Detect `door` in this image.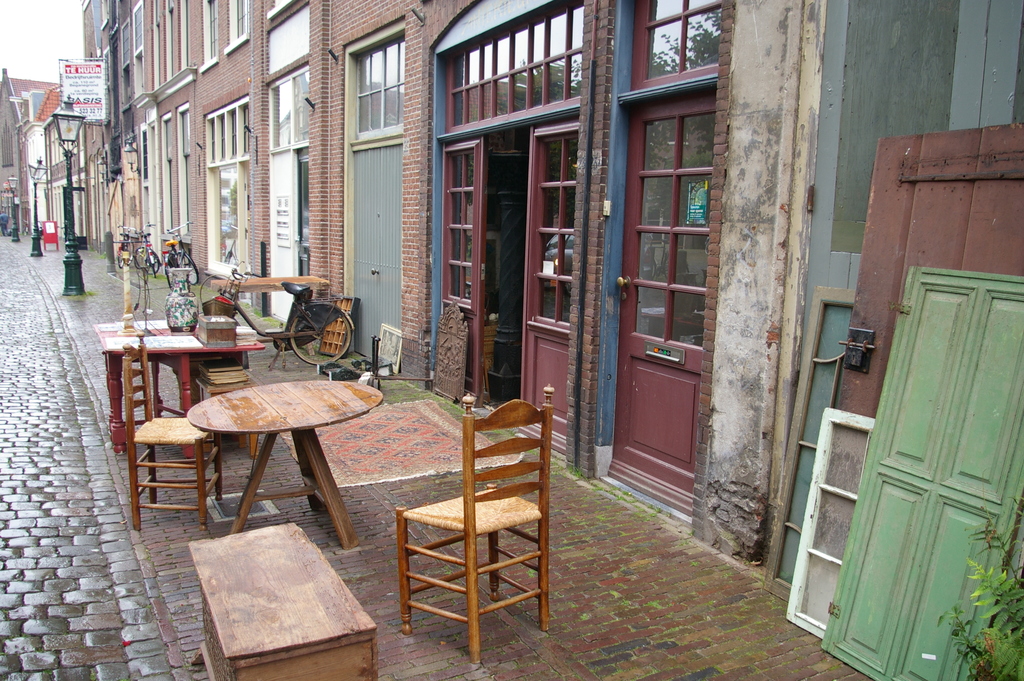
Detection: left=624, top=63, right=730, bottom=552.
